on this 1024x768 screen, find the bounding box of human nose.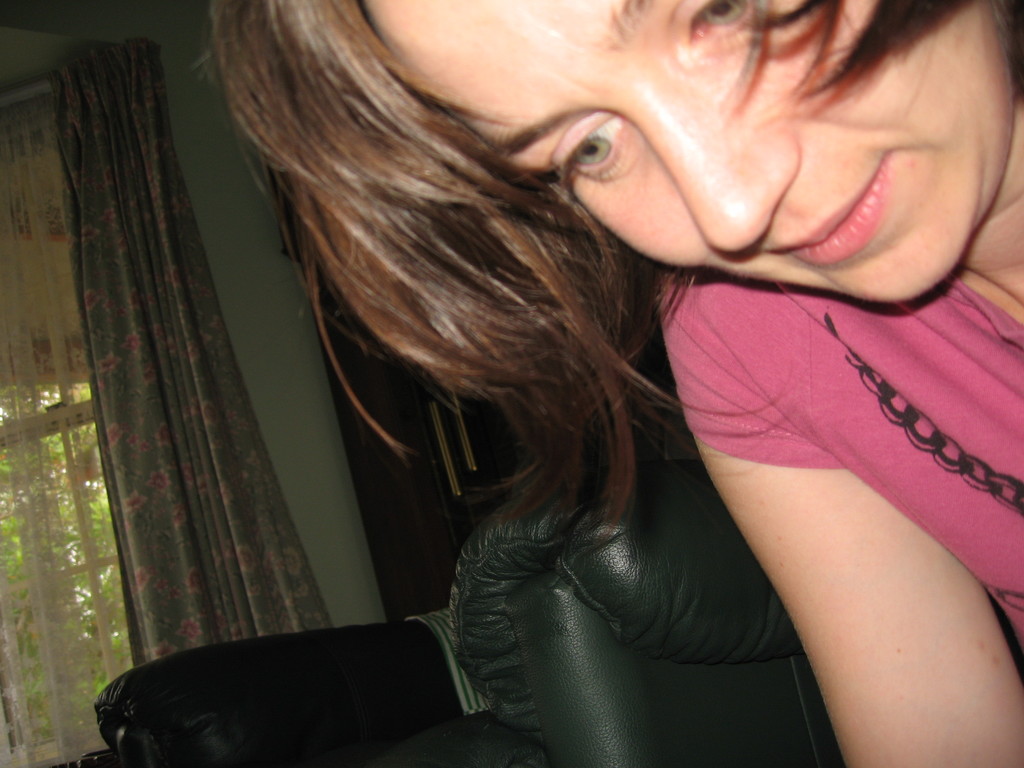
Bounding box: <box>622,92,797,254</box>.
